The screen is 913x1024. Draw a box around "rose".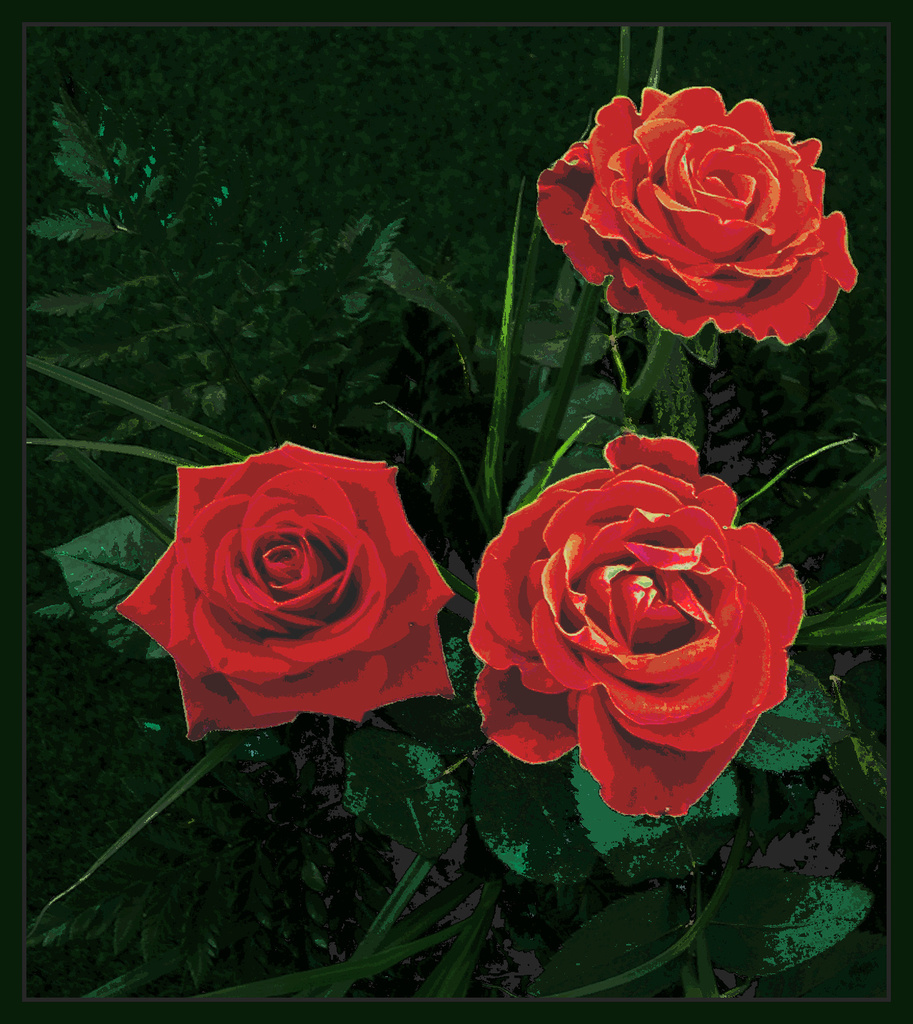
bbox(113, 438, 466, 741).
